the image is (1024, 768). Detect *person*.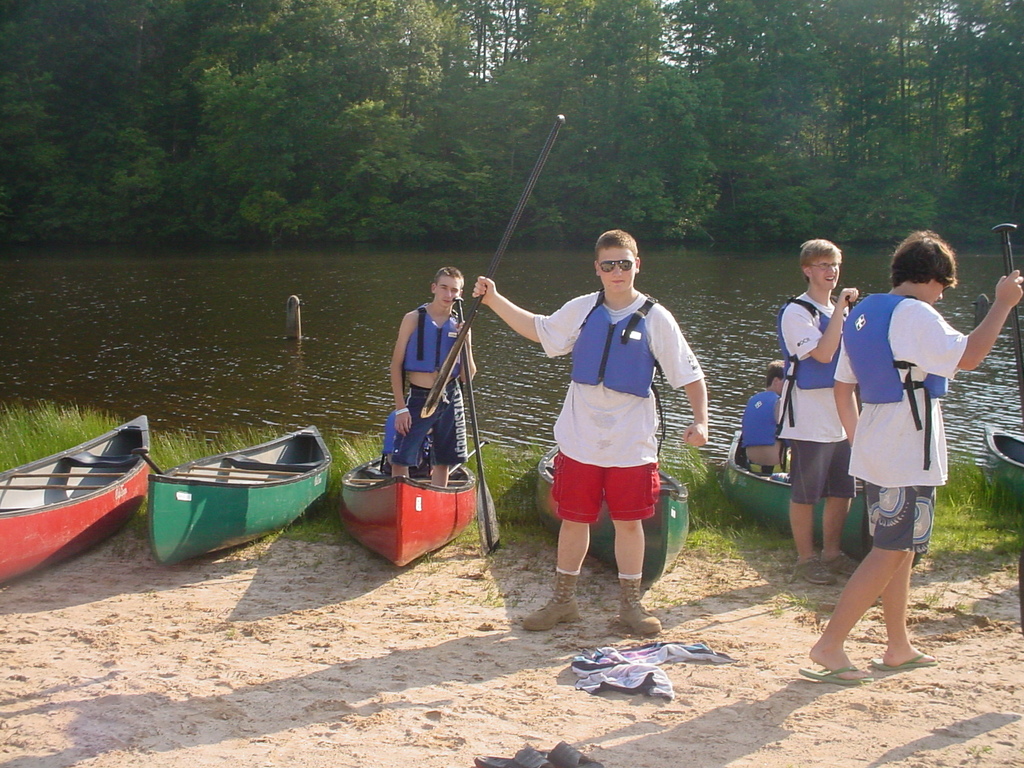
Detection: (x1=383, y1=262, x2=479, y2=515).
